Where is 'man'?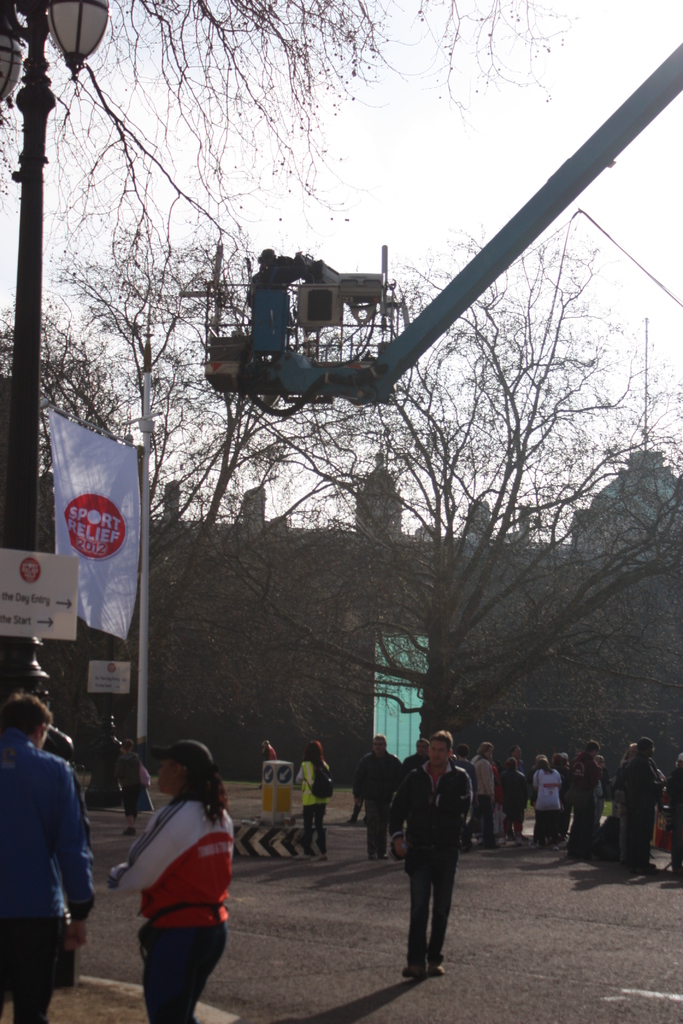
<region>352, 737, 400, 857</region>.
